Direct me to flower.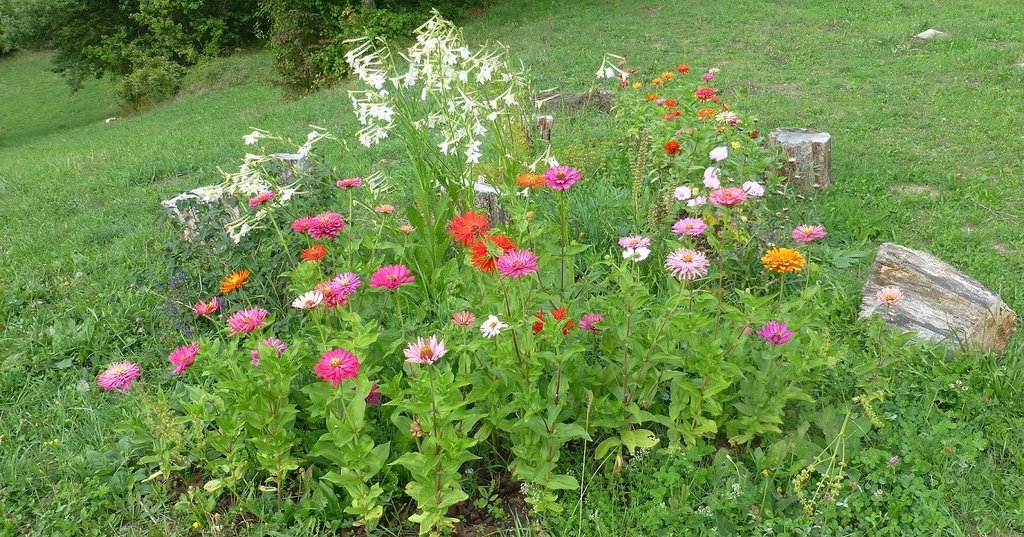
Direction: Rect(96, 360, 142, 395).
